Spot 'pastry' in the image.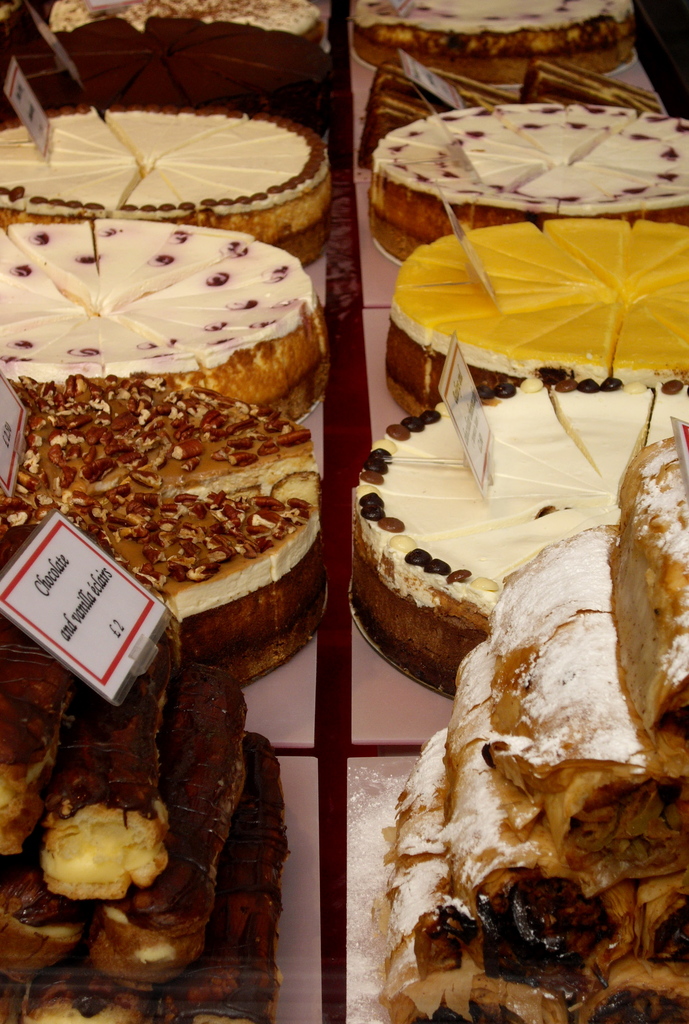
'pastry' found at crop(2, 522, 90, 858).
